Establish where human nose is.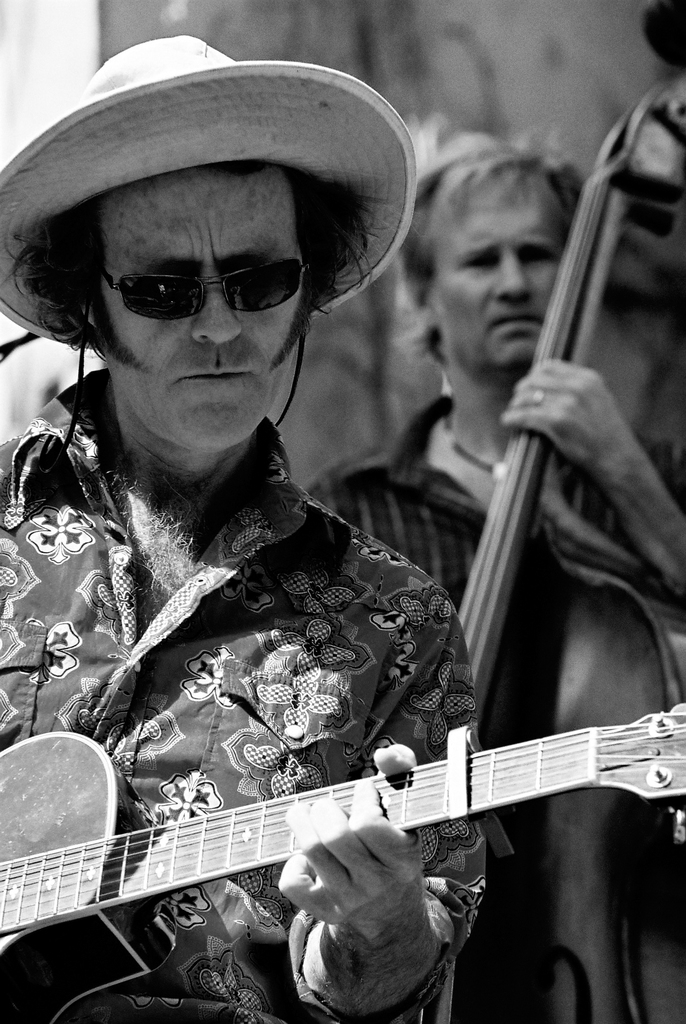
Established at bbox=(489, 245, 540, 308).
